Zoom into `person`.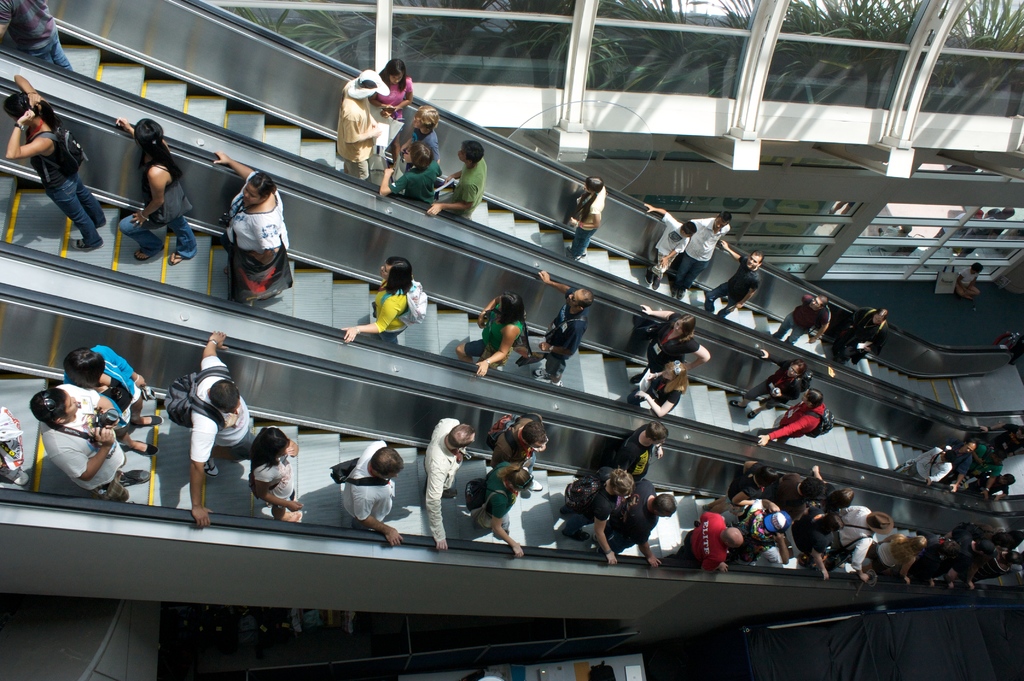
Zoom target: (678,211,732,299).
